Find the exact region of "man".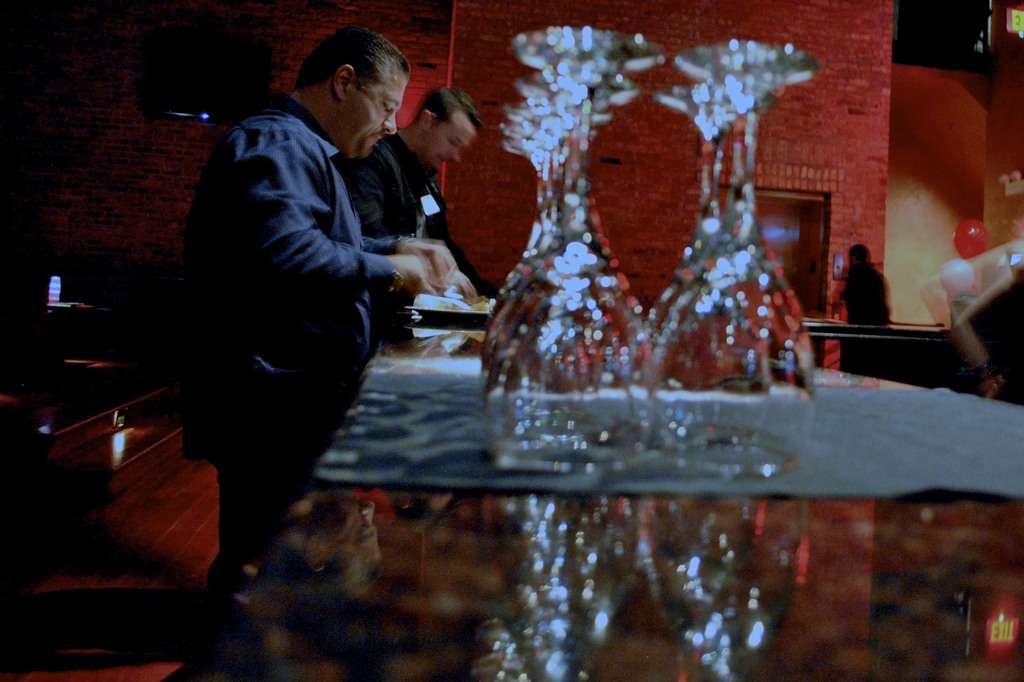
Exact region: region(345, 80, 467, 336).
